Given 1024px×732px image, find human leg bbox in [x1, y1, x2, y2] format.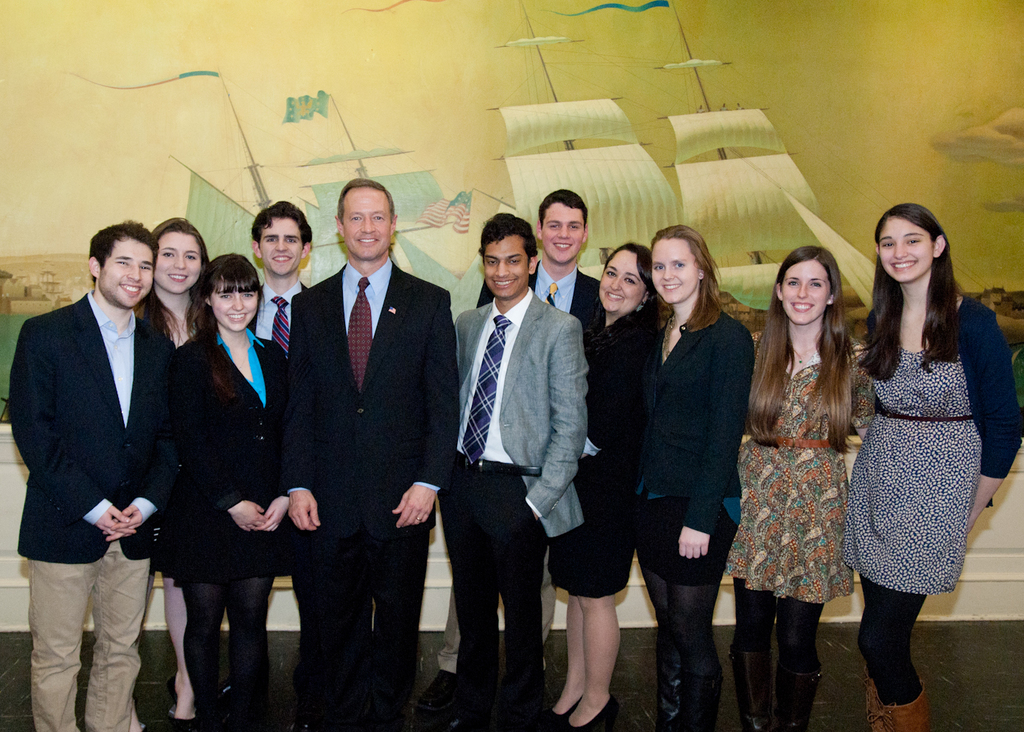
[104, 540, 154, 731].
